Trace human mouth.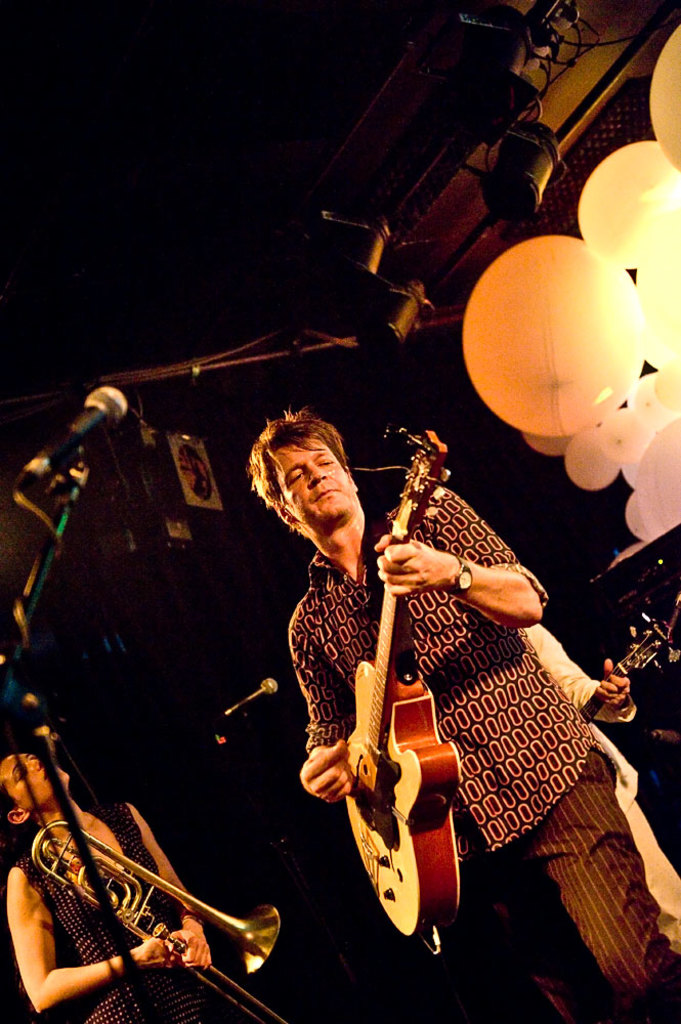
Traced to (314, 488, 343, 500).
